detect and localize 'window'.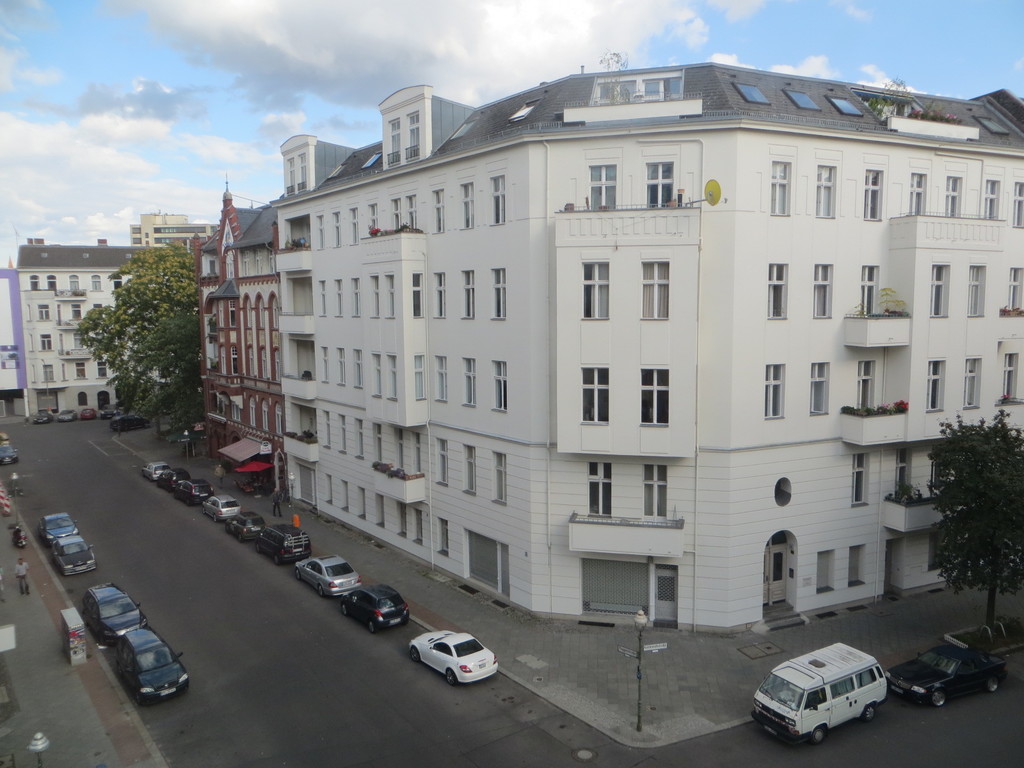
Localized at Rect(771, 161, 792, 216).
